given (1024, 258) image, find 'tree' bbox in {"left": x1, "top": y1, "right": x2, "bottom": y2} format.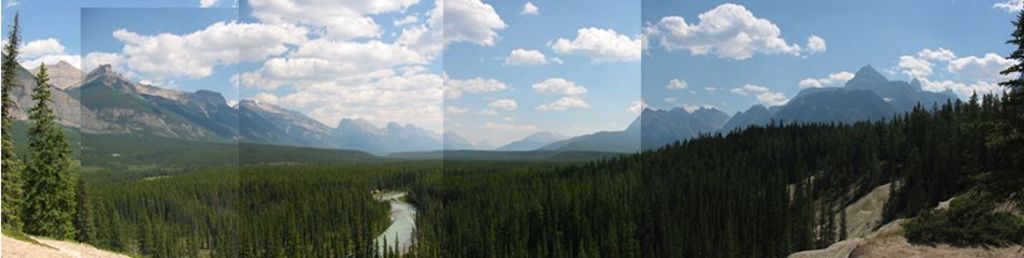
{"left": 964, "top": 10, "right": 1023, "bottom": 215}.
